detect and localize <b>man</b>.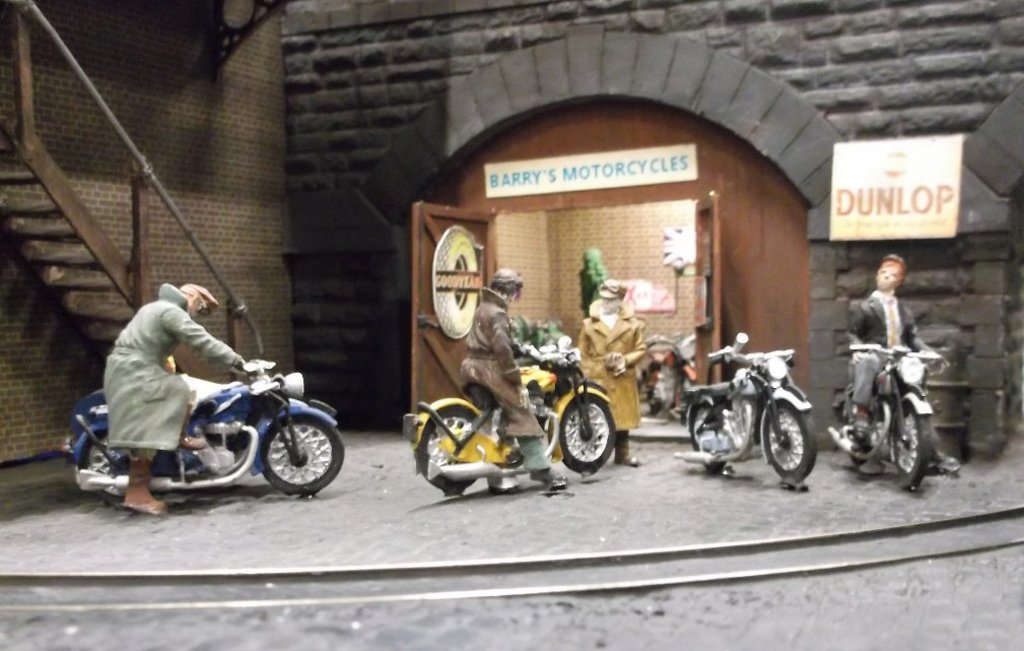
Localized at select_region(575, 277, 648, 467).
